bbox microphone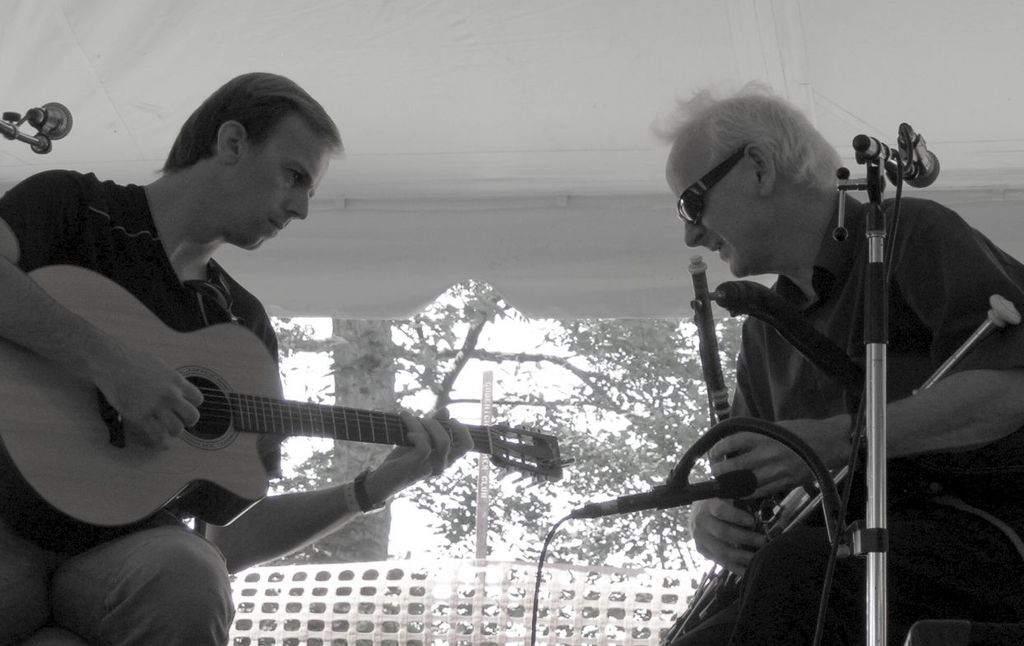
{"left": 900, "top": 126, "right": 938, "bottom": 189}
